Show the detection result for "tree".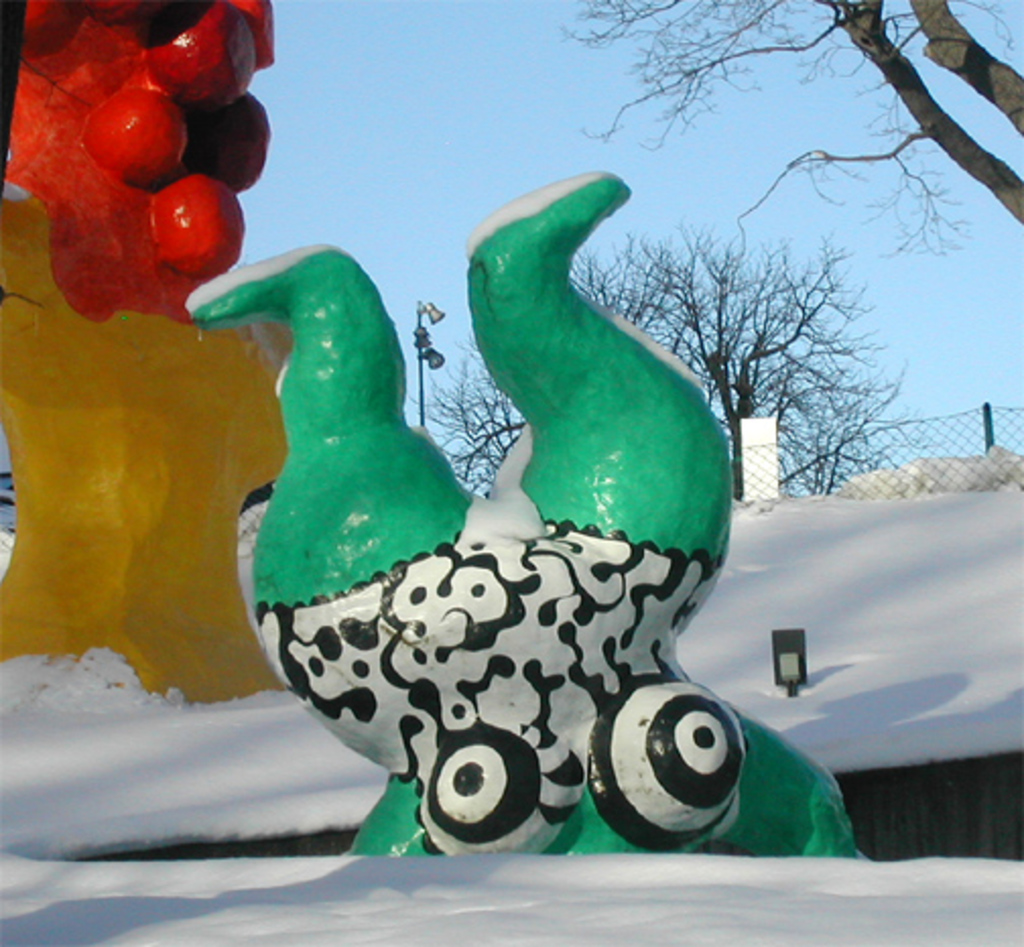
detection(561, 0, 1022, 258).
